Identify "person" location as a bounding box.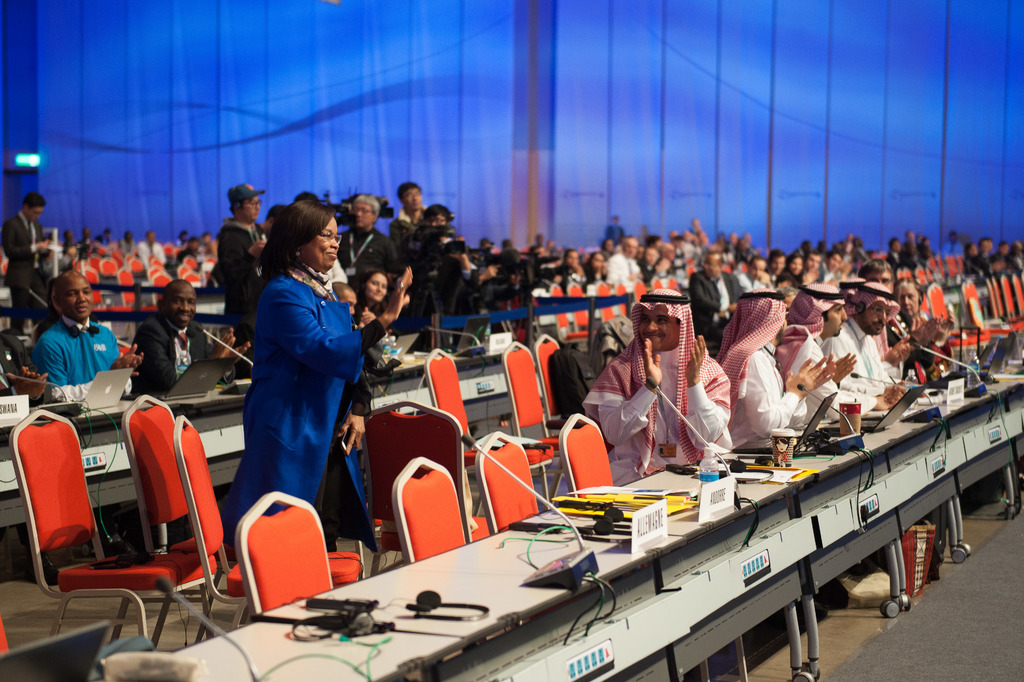
{"x1": 130, "y1": 278, "x2": 250, "y2": 396}.
